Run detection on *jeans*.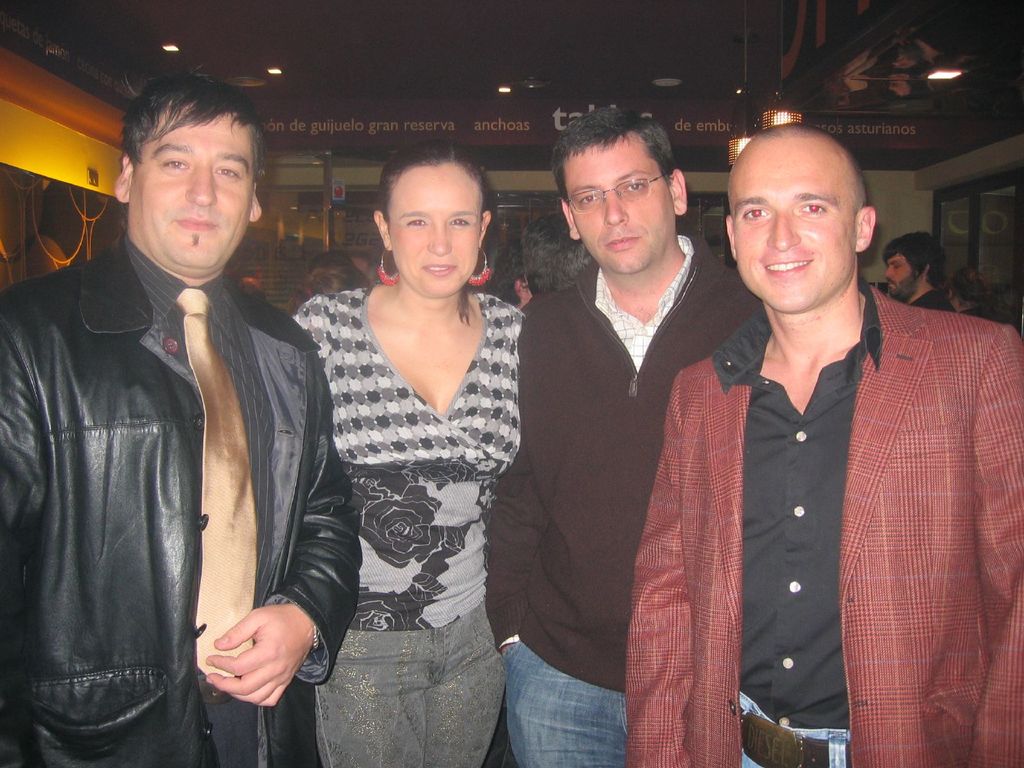
Result: l=486, t=640, r=652, b=761.
